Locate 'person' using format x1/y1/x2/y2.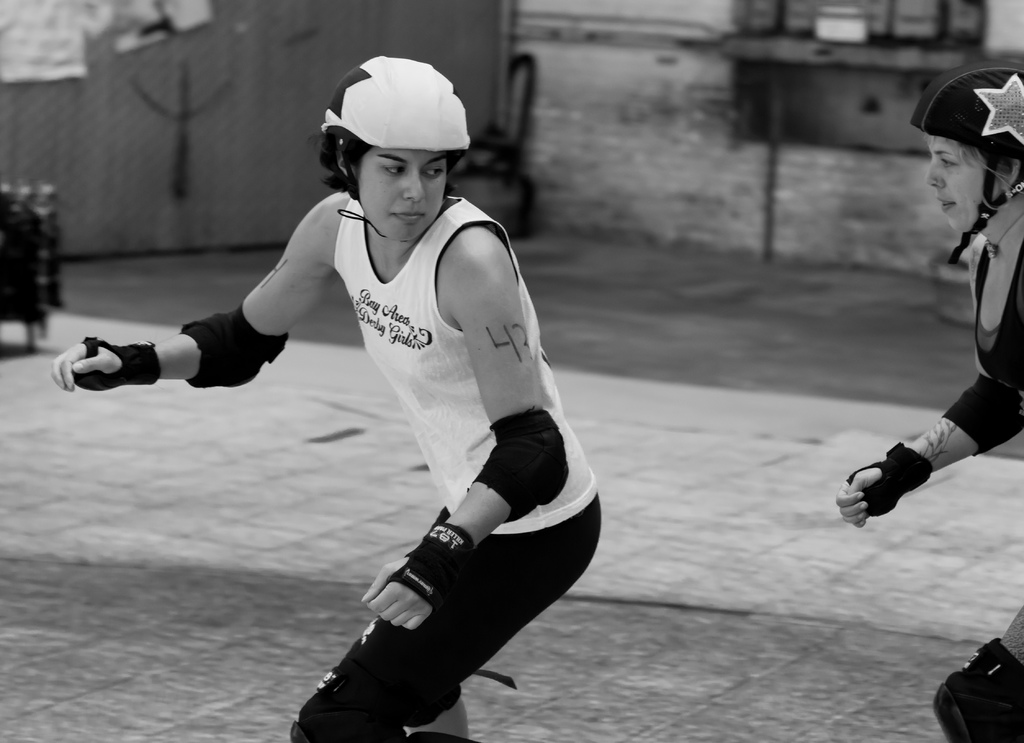
835/62/1023/742.
